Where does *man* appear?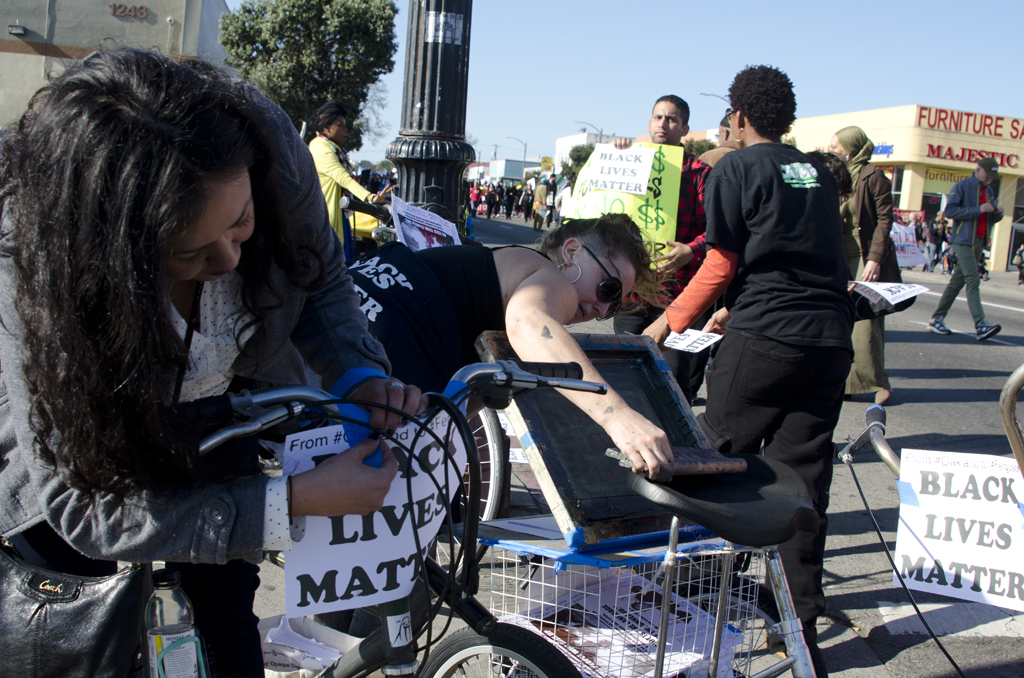
Appears at (x1=924, y1=155, x2=1004, y2=342).
